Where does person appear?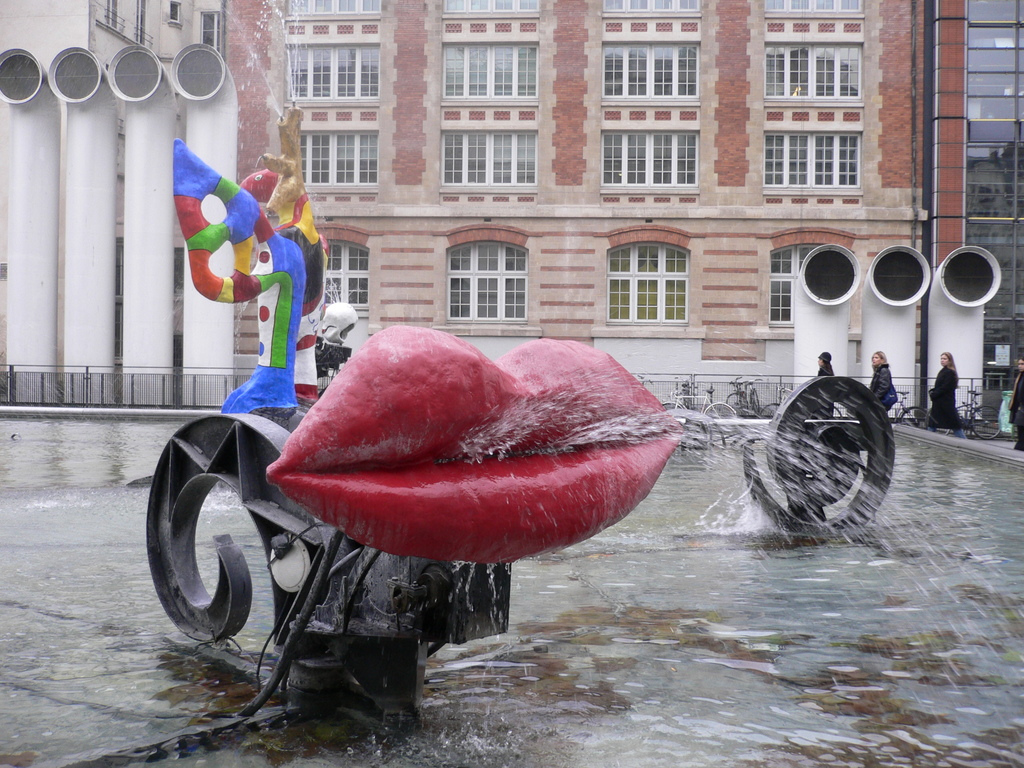
Appears at [159, 99, 332, 472].
